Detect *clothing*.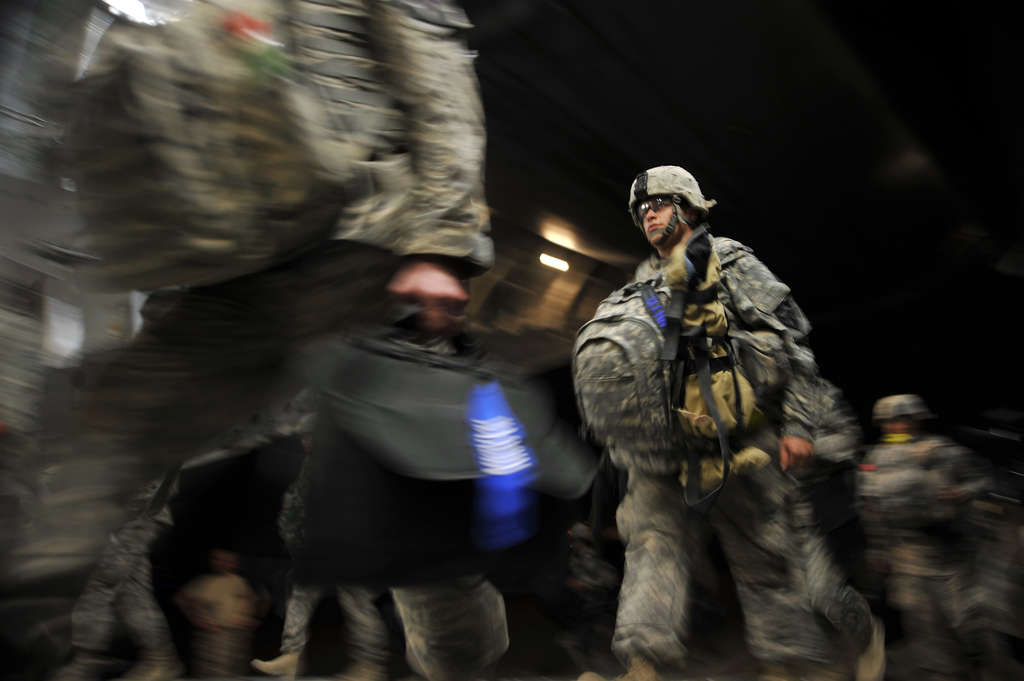
Detected at region(291, 326, 500, 680).
